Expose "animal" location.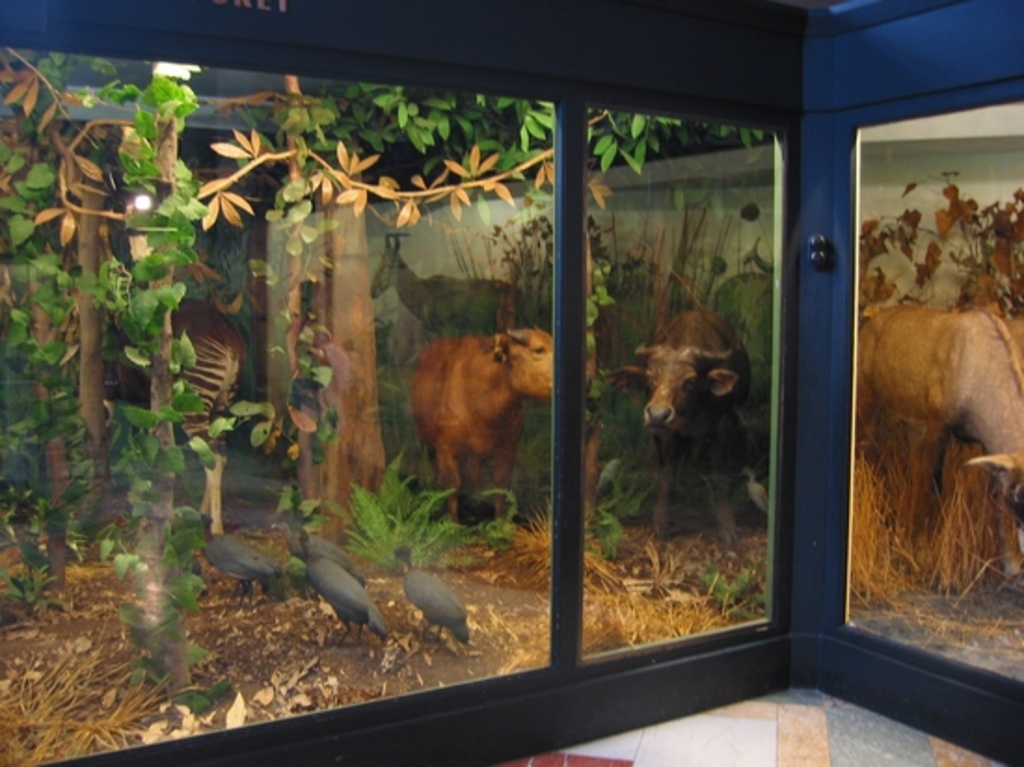
Exposed at (603,305,756,551).
